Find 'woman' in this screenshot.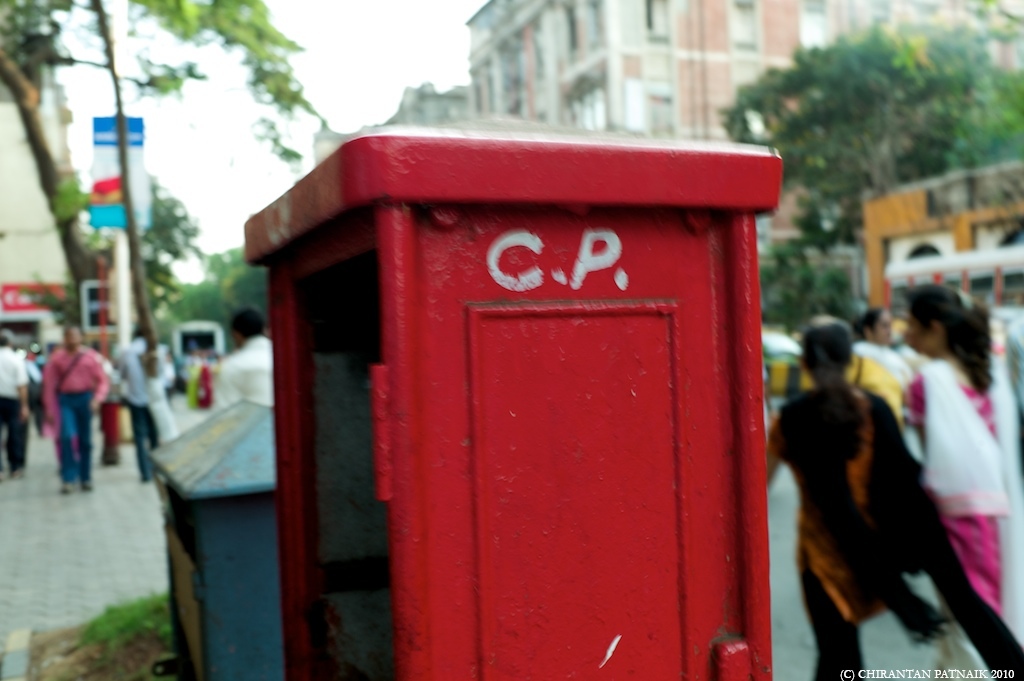
The bounding box for 'woman' is detection(844, 261, 1019, 644).
